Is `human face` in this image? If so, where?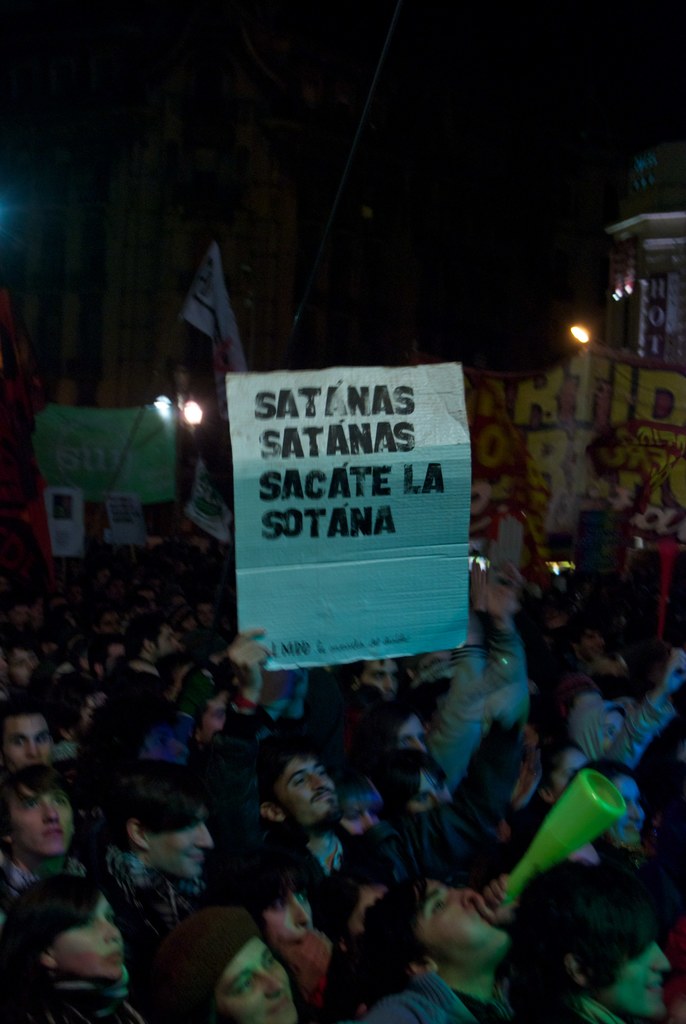
Yes, at region(148, 806, 213, 888).
